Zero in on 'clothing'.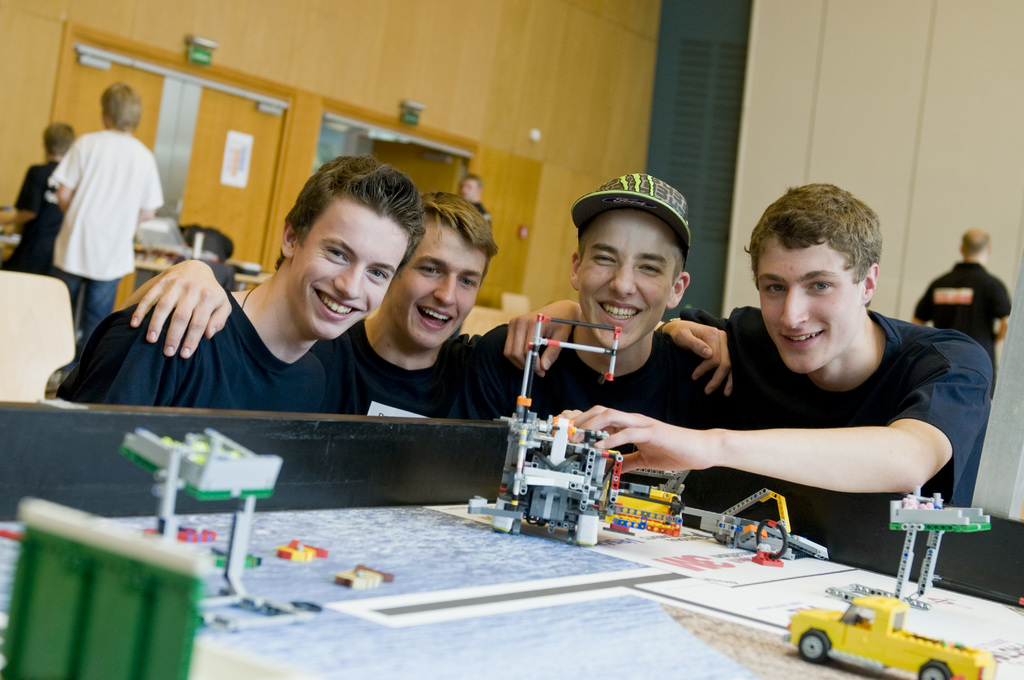
Zeroed in: [x1=724, y1=307, x2=995, y2=508].
